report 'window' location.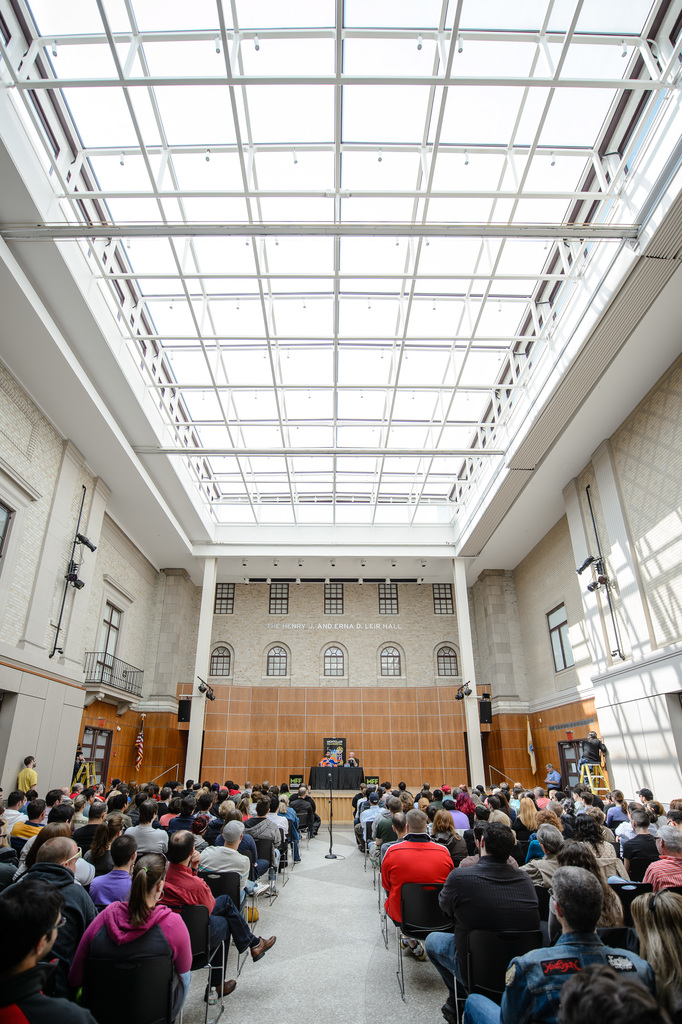
Report: {"x1": 379, "y1": 644, "x2": 400, "y2": 675}.
